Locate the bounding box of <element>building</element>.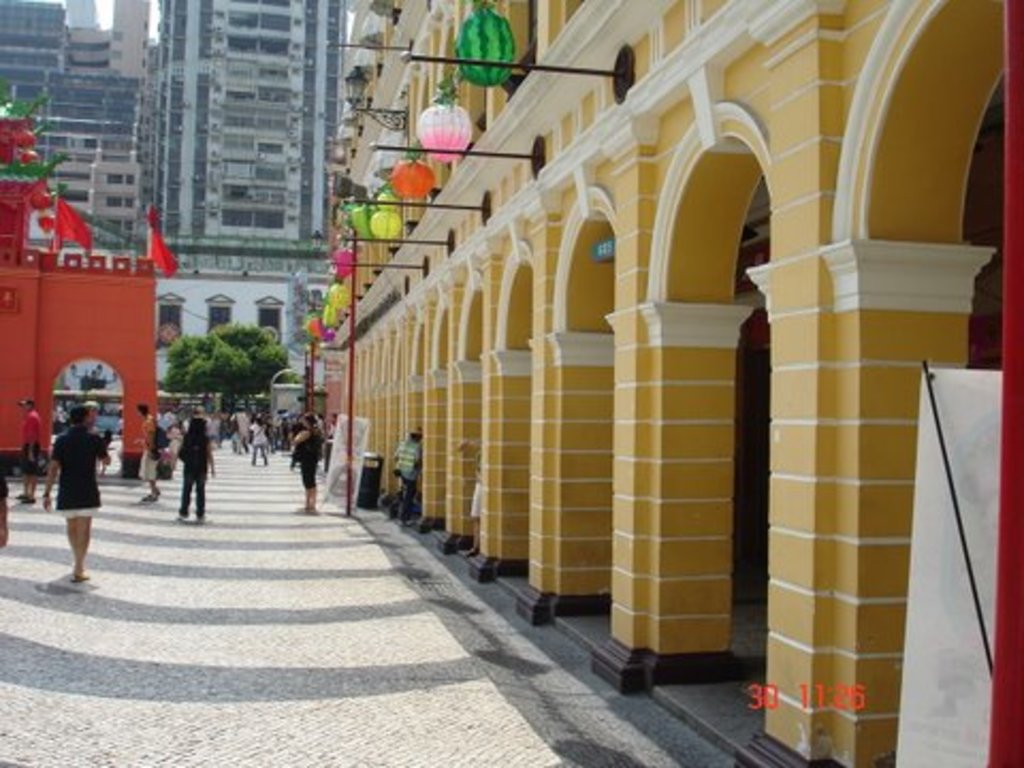
Bounding box: l=0, t=0, r=156, b=247.
